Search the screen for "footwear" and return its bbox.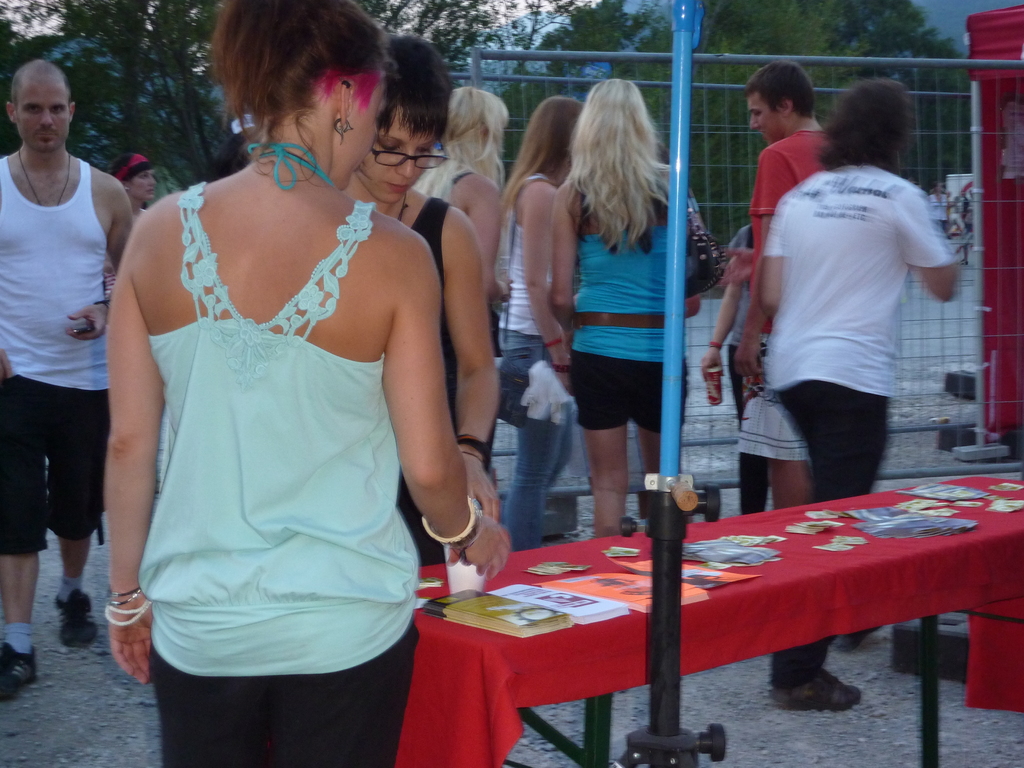
Found: l=833, t=620, r=890, b=655.
